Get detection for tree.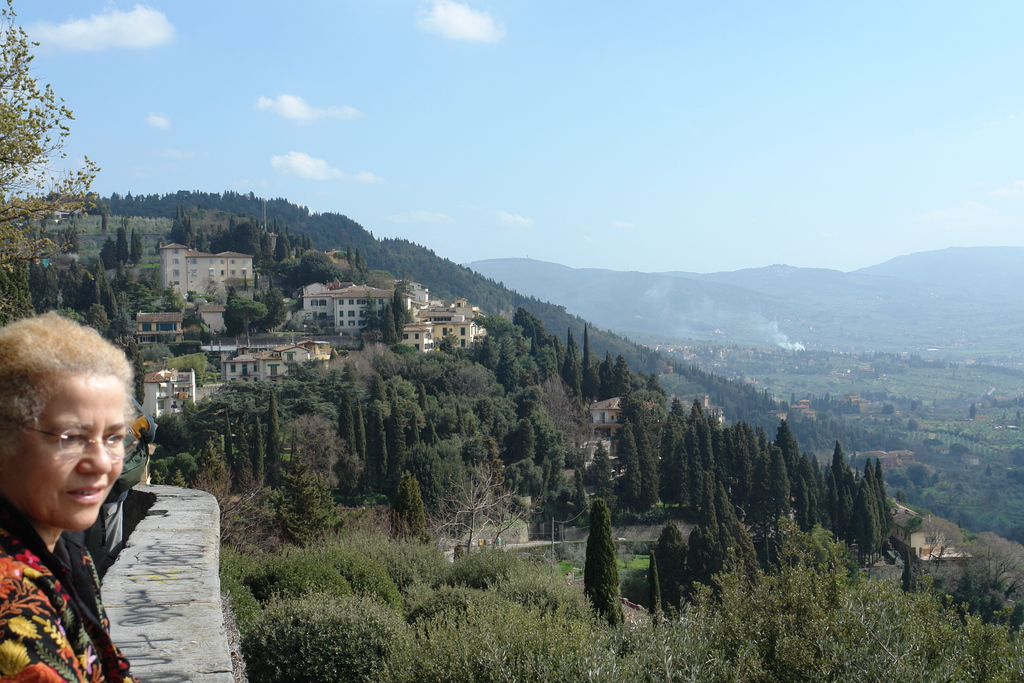
Detection: <region>125, 226, 143, 267</region>.
